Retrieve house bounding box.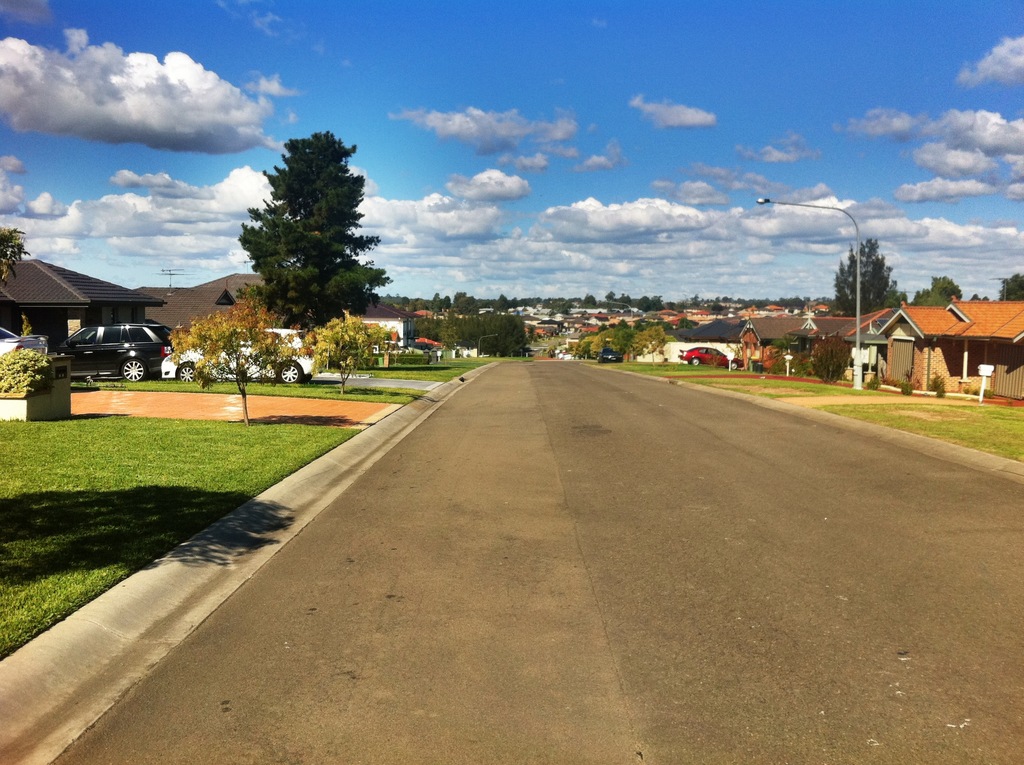
Bounding box: bbox=[634, 297, 1023, 394].
